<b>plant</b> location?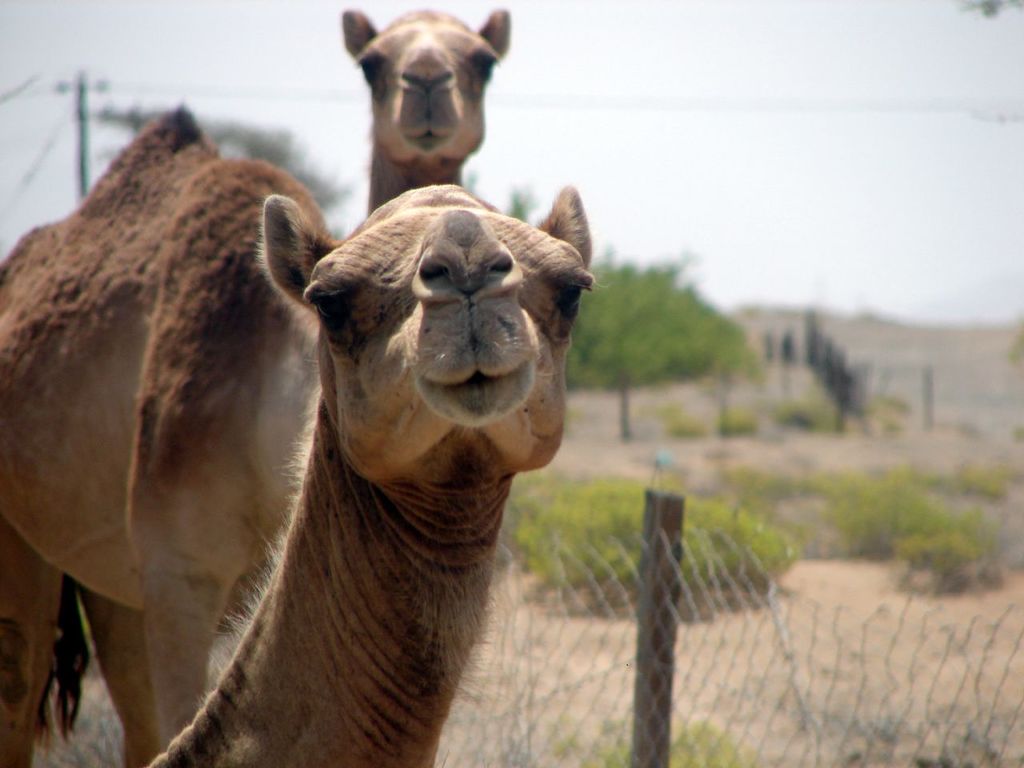
box(666, 414, 707, 443)
